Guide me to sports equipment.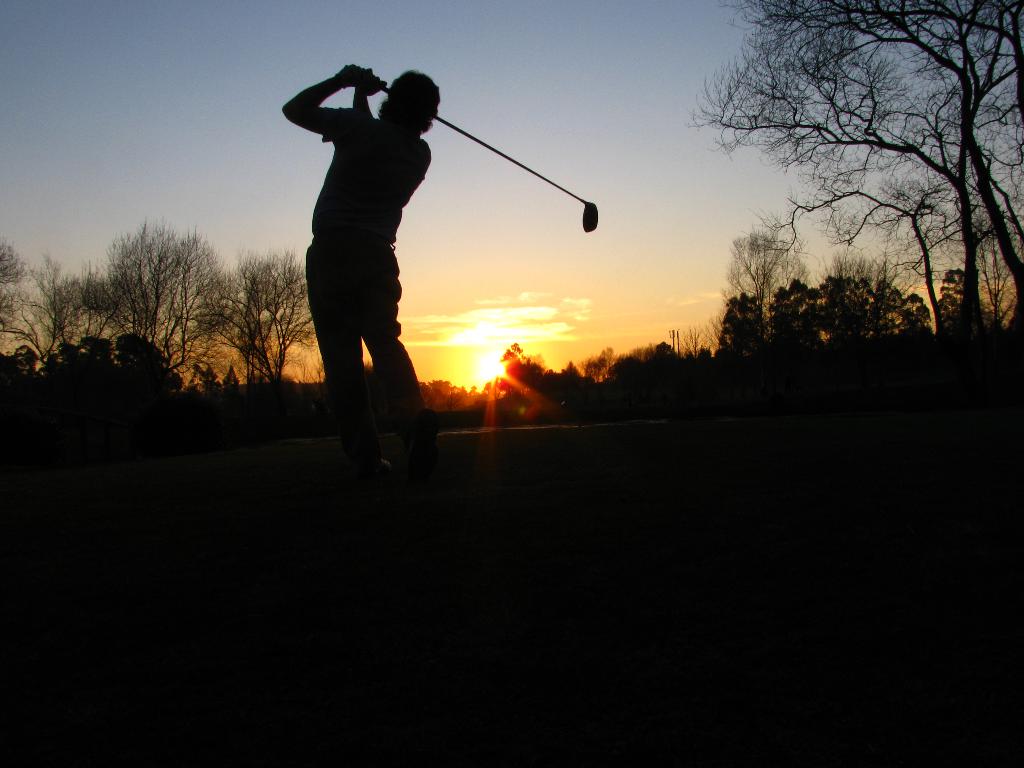
Guidance: x1=363 y1=74 x2=597 y2=233.
